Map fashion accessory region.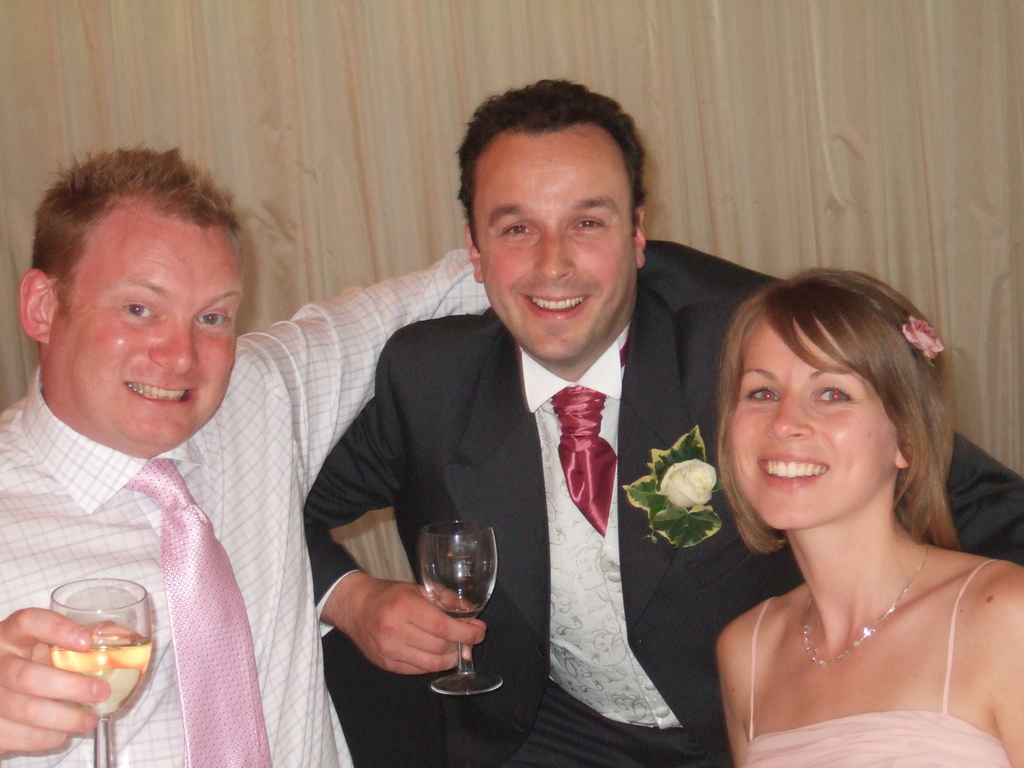
Mapped to (left=803, top=549, right=932, bottom=668).
